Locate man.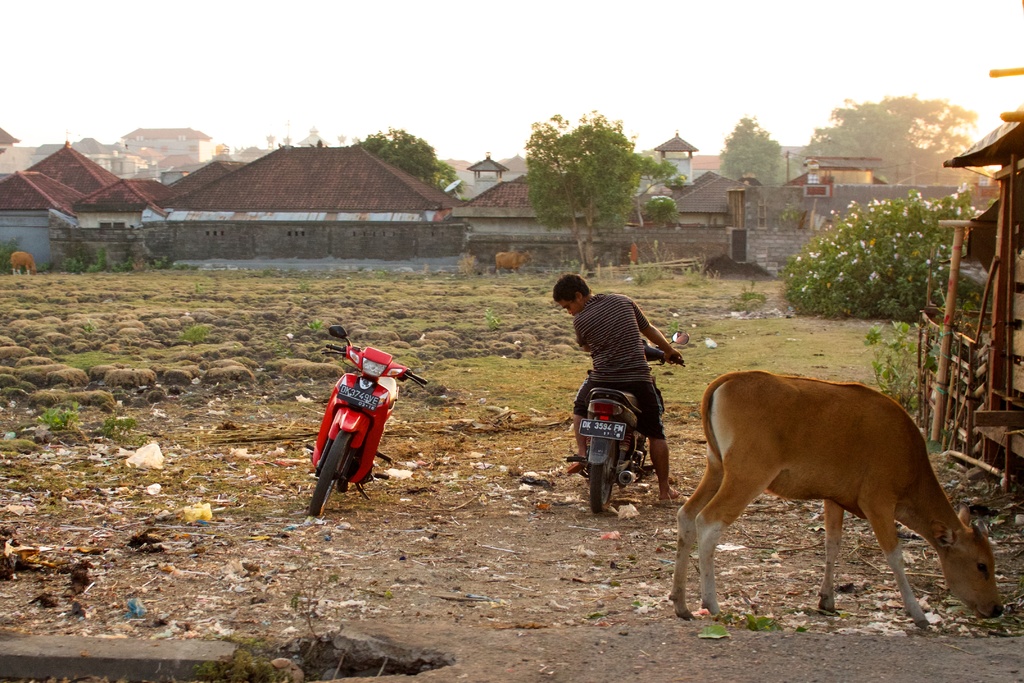
Bounding box: [x1=556, y1=276, x2=699, y2=514].
